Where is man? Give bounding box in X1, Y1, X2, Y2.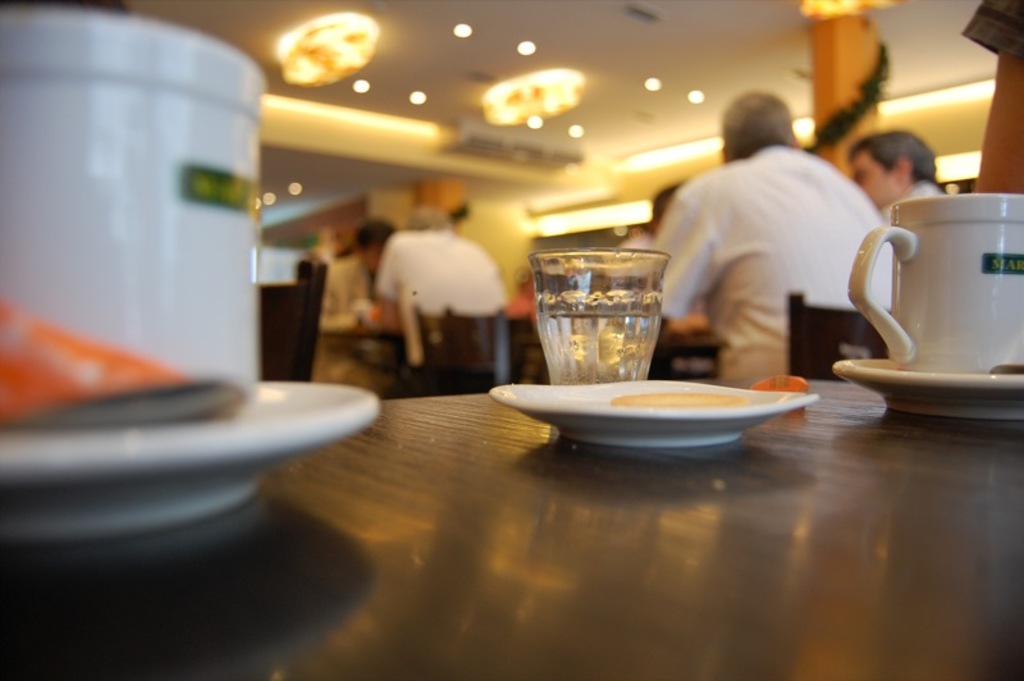
370, 200, 515, 375.
